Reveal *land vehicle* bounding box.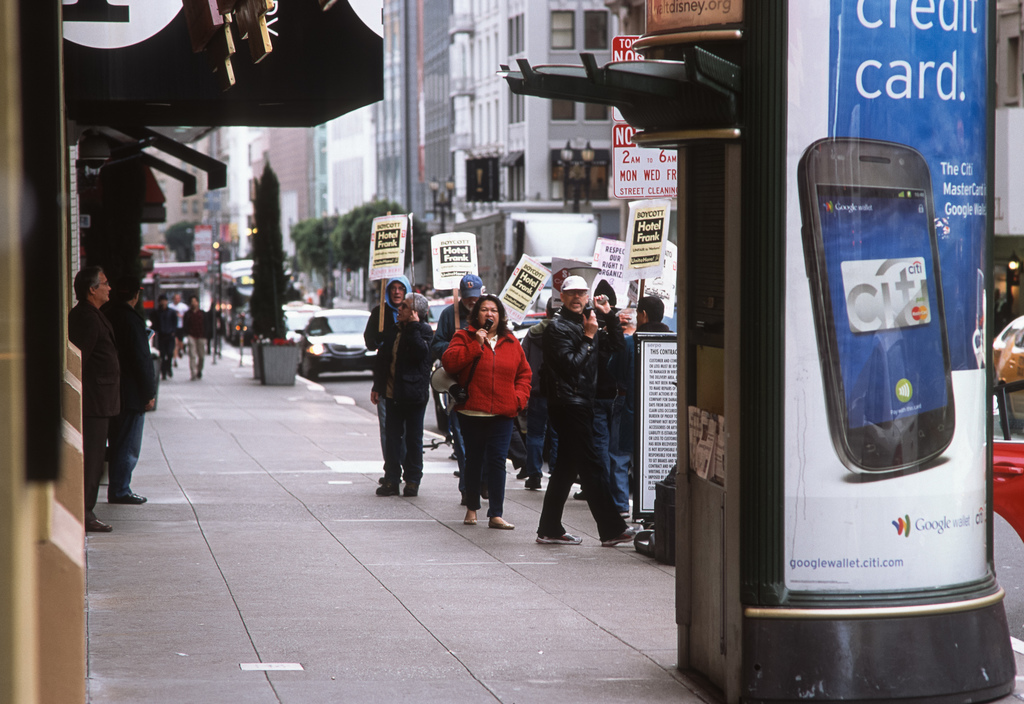
Revealed: (x1=529, y1=265, x2=555, y2=314).
